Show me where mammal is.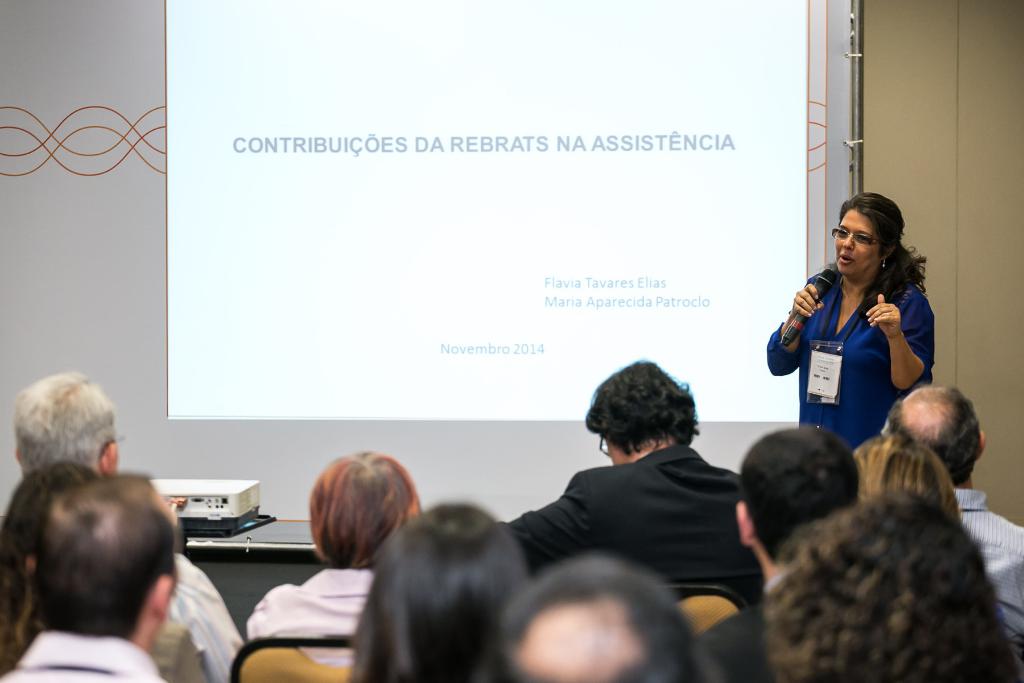
mammal is at select_region(856, 435, 963, 529).
